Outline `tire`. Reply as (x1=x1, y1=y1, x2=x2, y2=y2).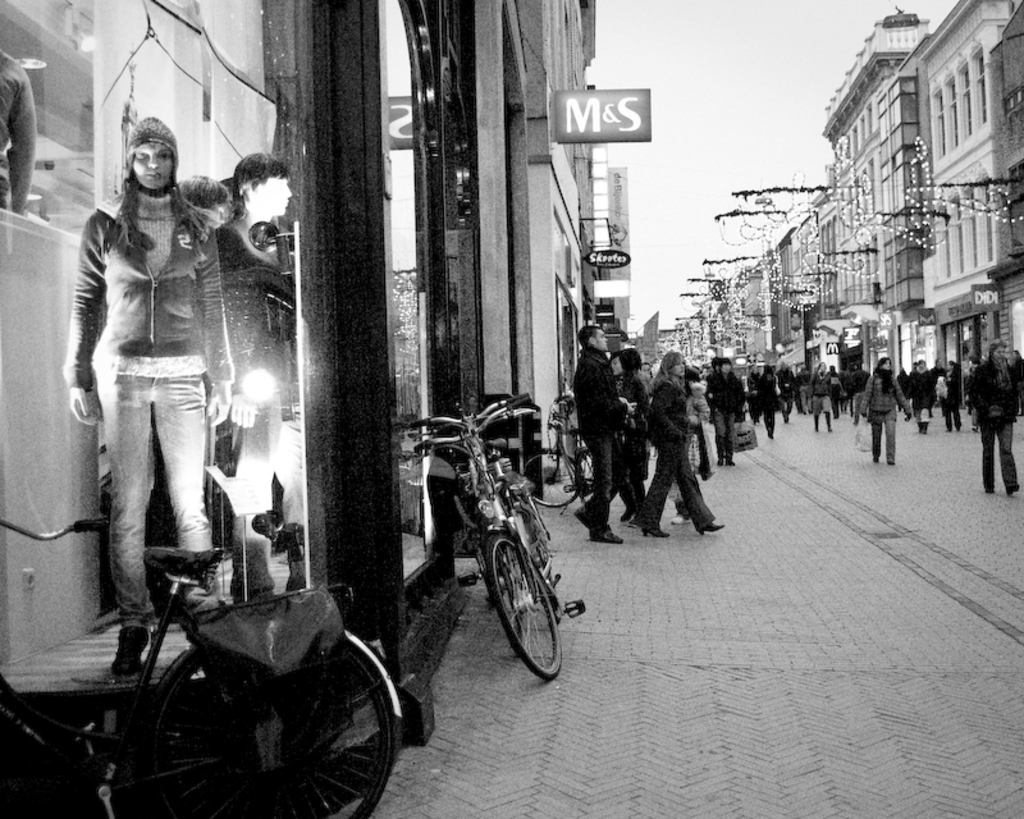
(x1=525, y1=449, x2=585, y2=509).
